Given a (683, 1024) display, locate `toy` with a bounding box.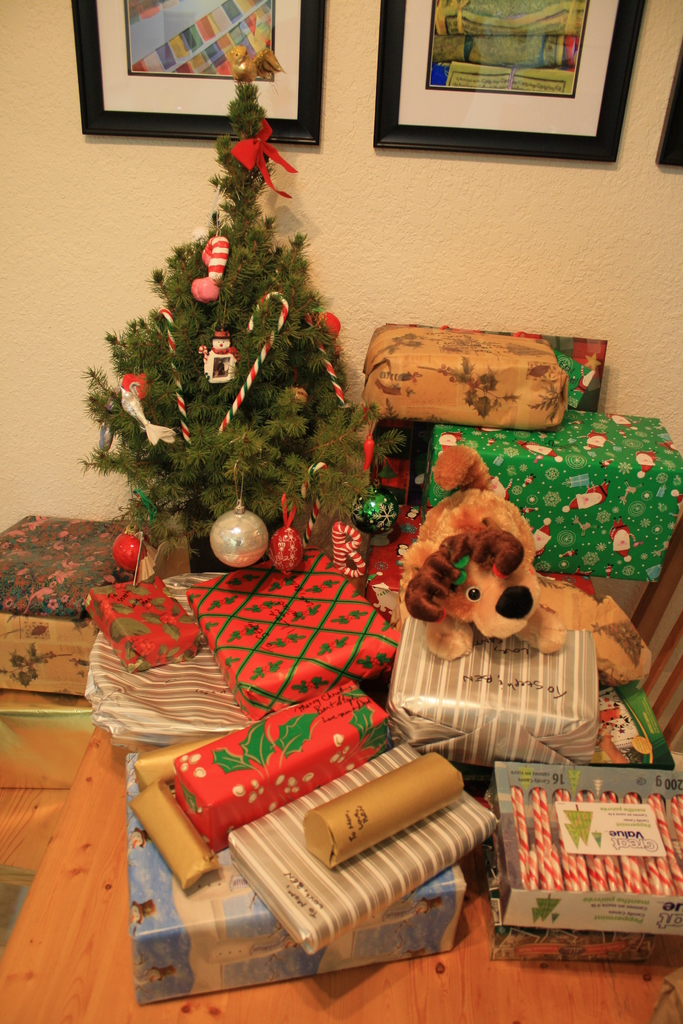
Located: rect(320, 316, 347, 364).
